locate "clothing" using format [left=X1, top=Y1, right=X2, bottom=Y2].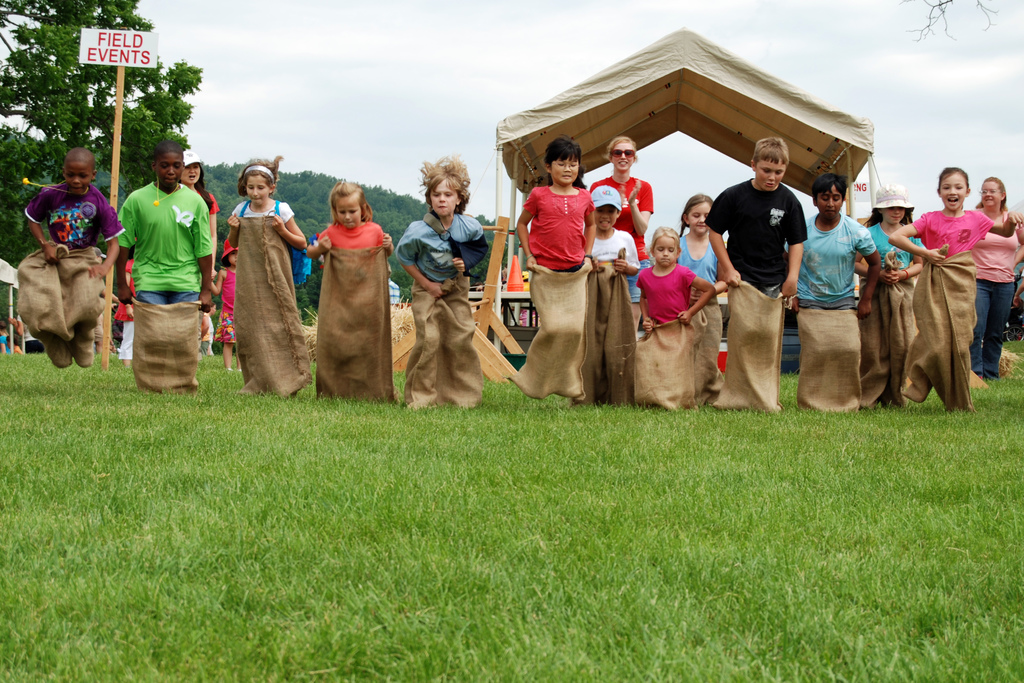
[left=107, top=251, right=137, bottom=365].
